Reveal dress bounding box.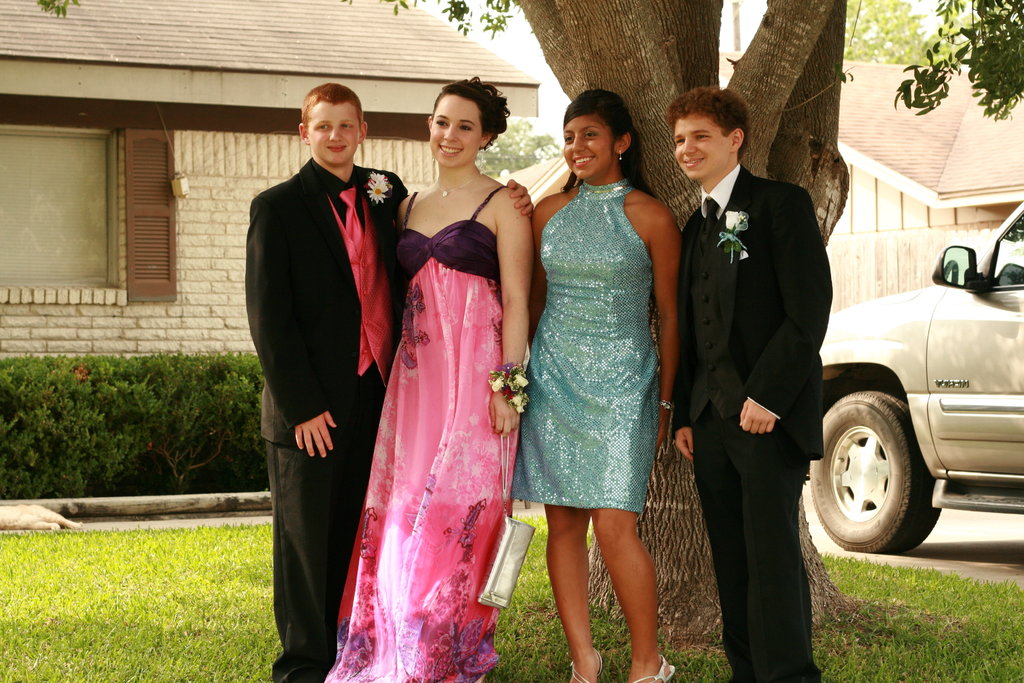
Revealed: Rect(321, 183, 519, 682).
